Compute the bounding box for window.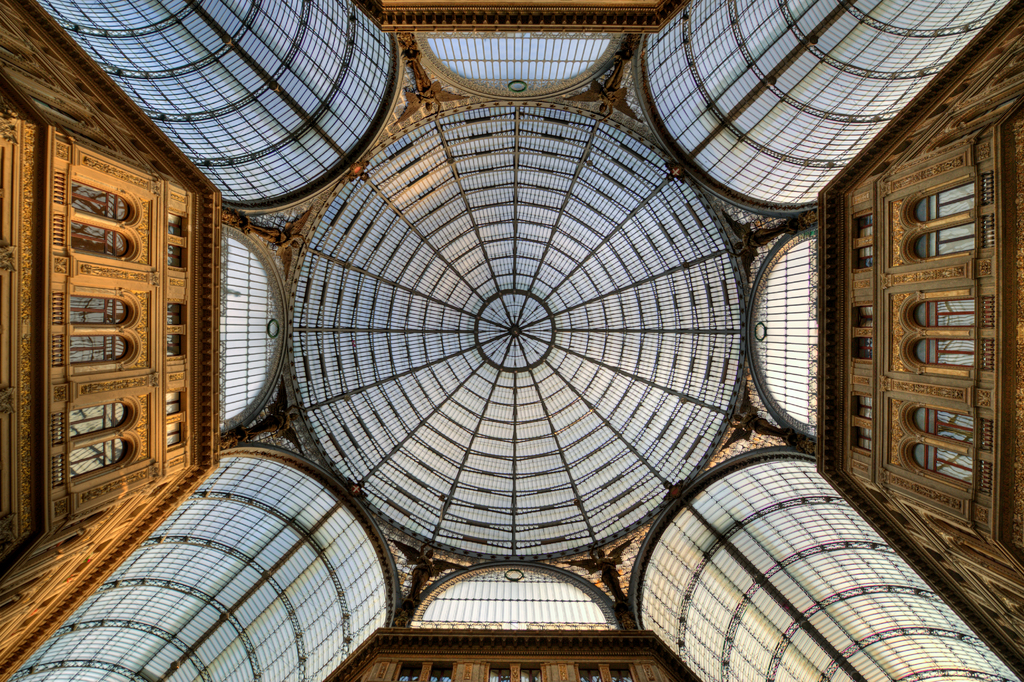
bbox(67, 335, 134, 358).
